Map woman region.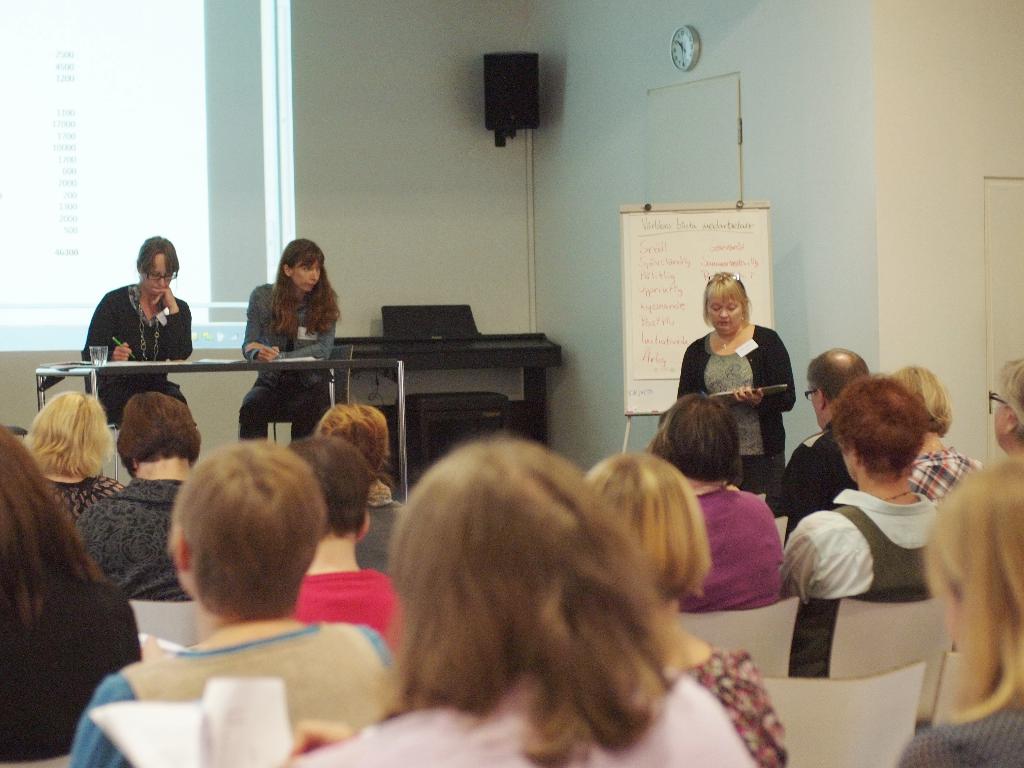
Mapped to [left=218, top=241, right=343, bottom=417].
